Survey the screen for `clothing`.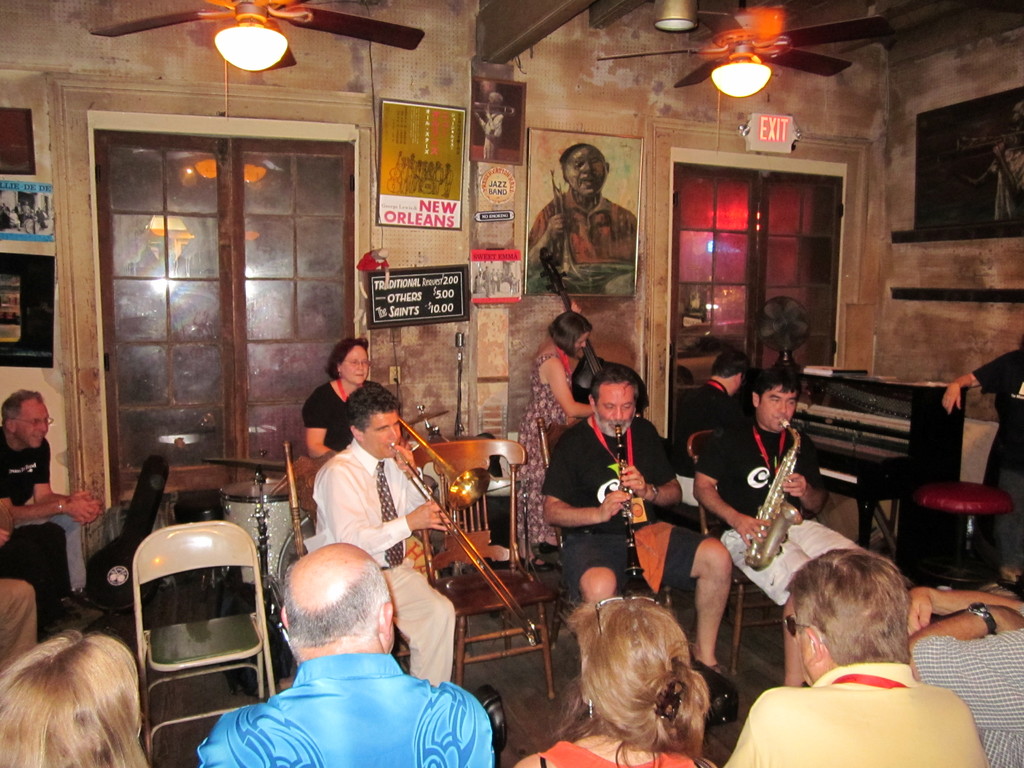
Survey found: <bbox>518, 349, 572, 543</bbox>.
